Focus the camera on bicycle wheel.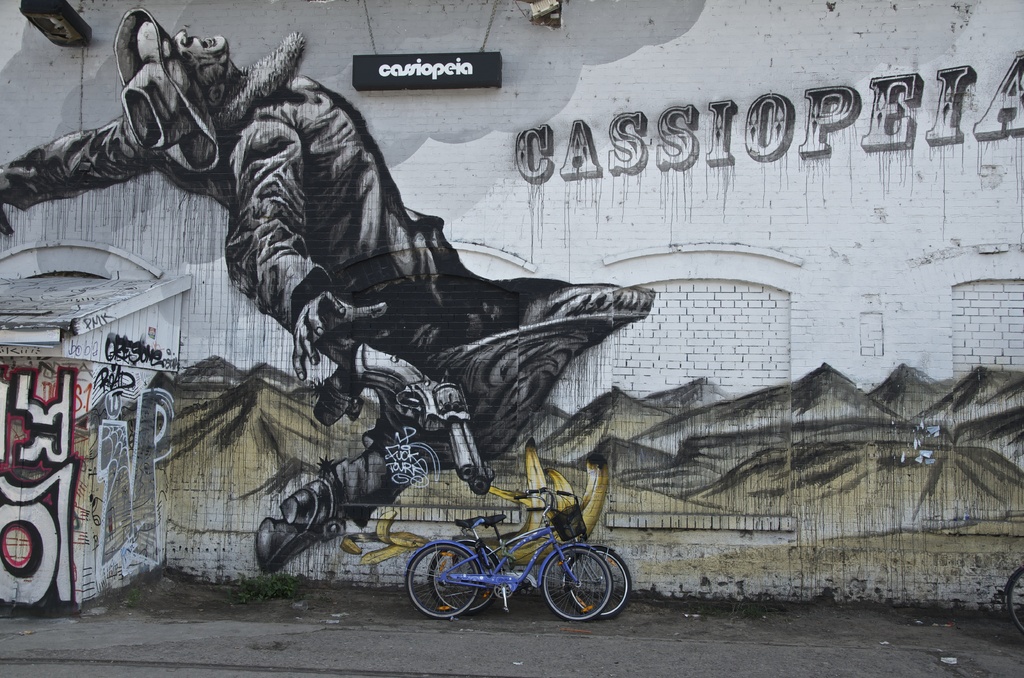
Focus region: select_region(403, 540, 483, 616).
